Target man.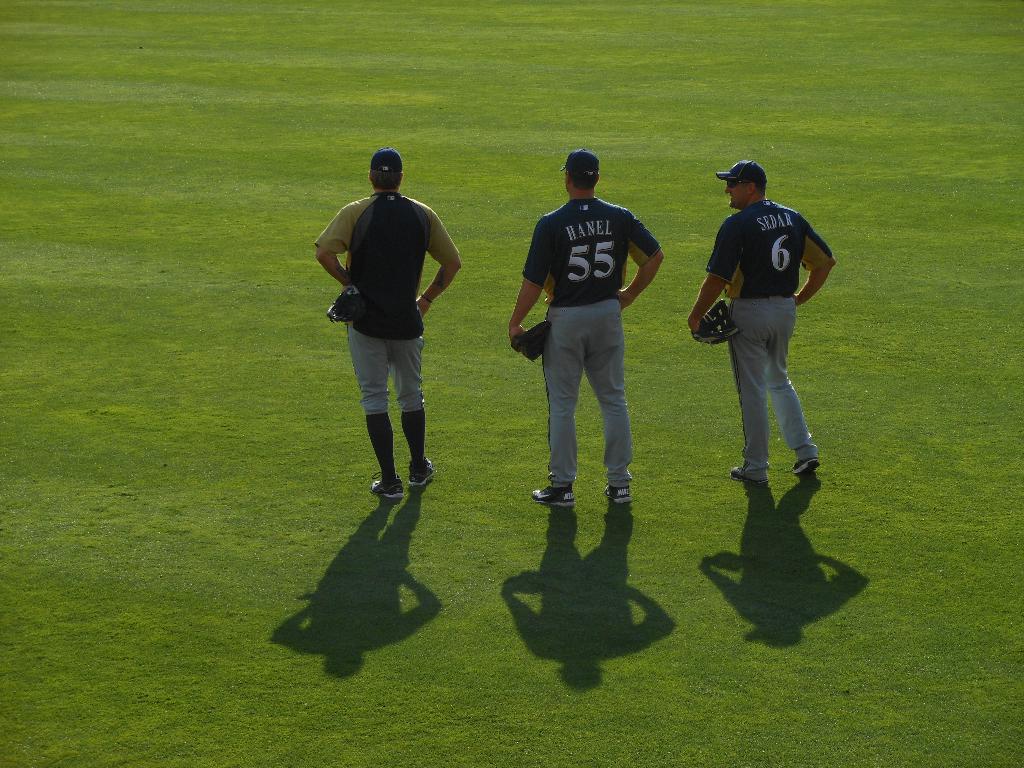
Target region: left=319, top=147, right=462, bottom=530.
